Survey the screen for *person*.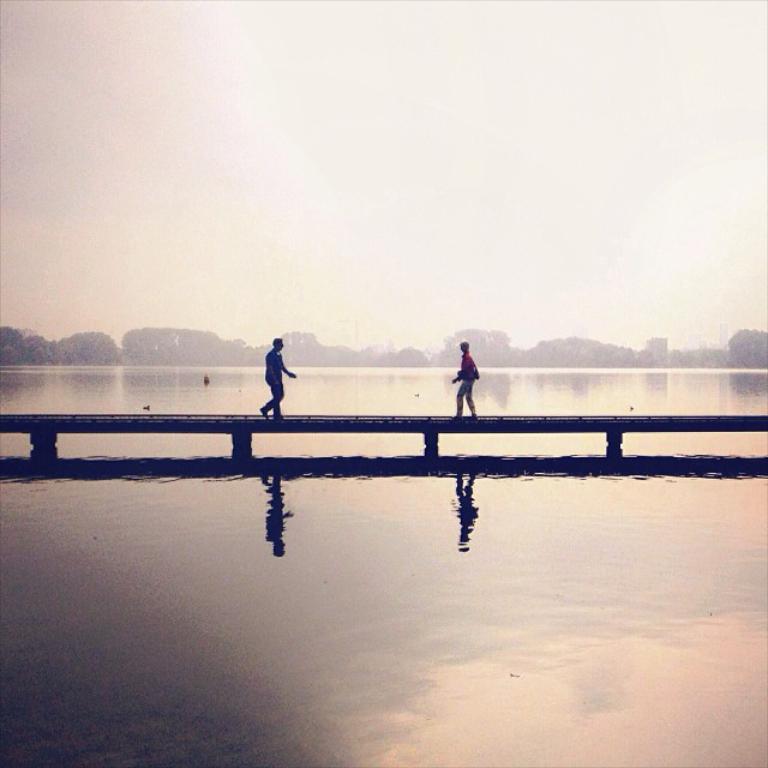
Survey found: region(257, 341, 295, 416).
